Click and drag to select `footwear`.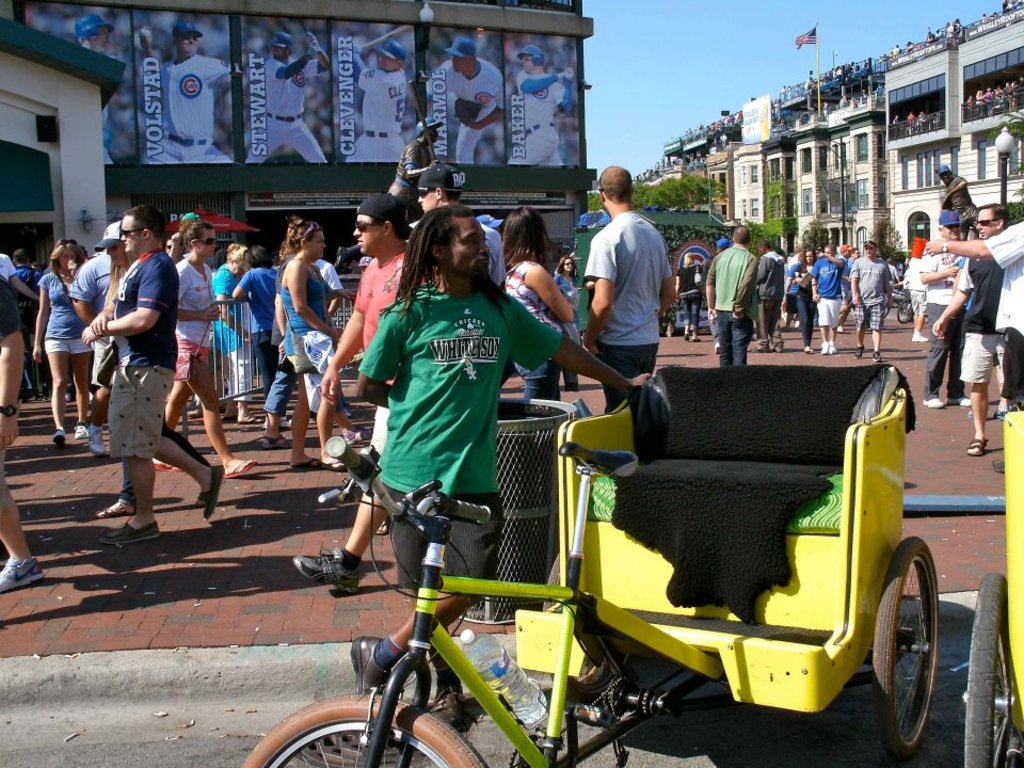
Selection: l=682, t=335, r=687, b=346.
